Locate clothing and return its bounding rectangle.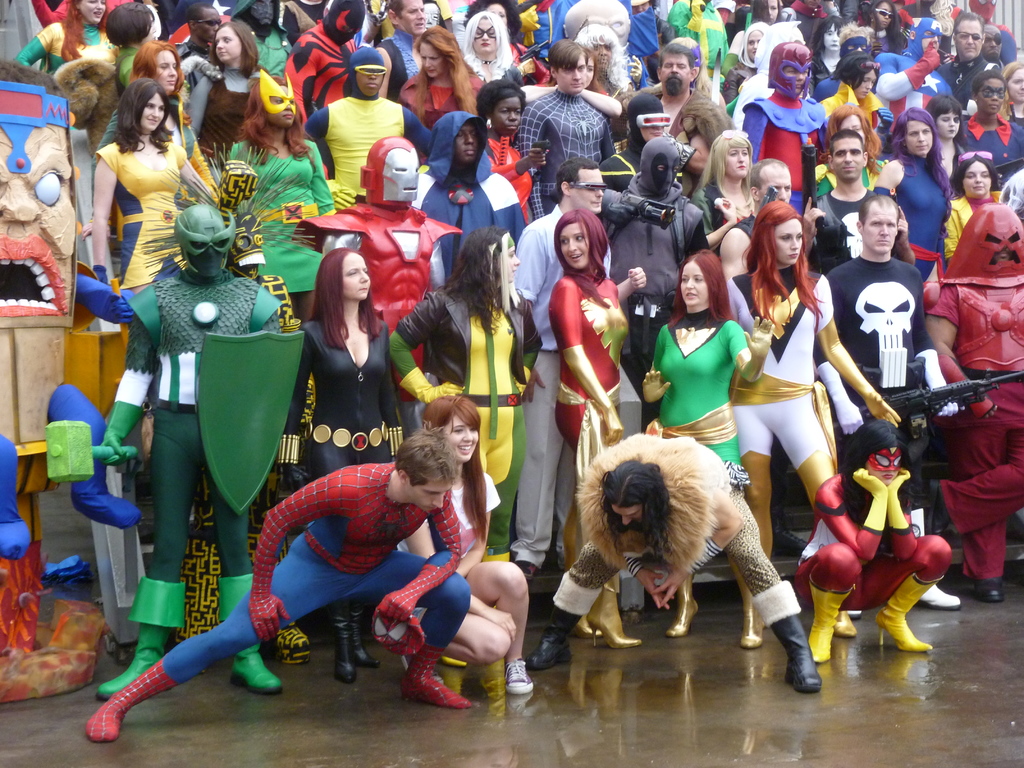
x1=90, y1=461, x2=468, y2=742.
